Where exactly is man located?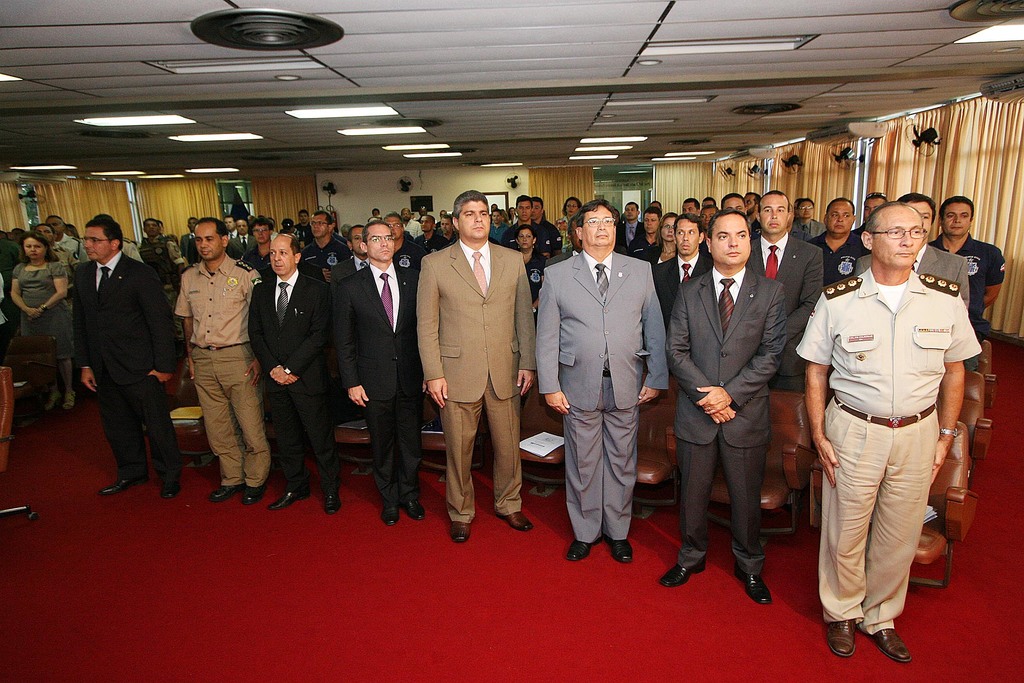
Its bounding box is crop(790, 195, 824, 246).
